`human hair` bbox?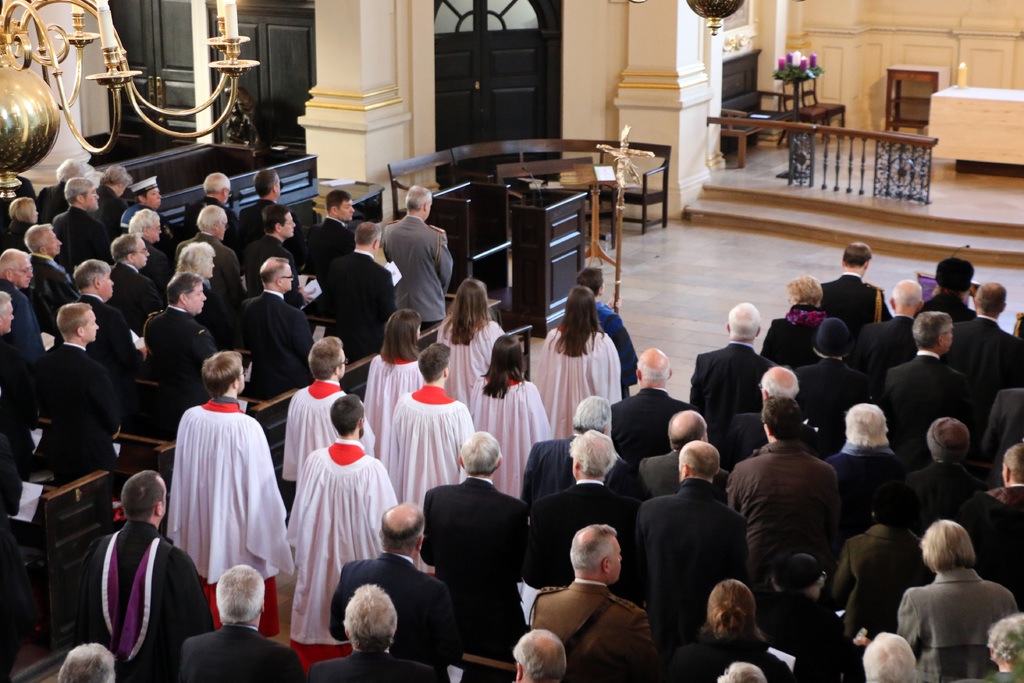
locate(862, 630, 916, 682)
